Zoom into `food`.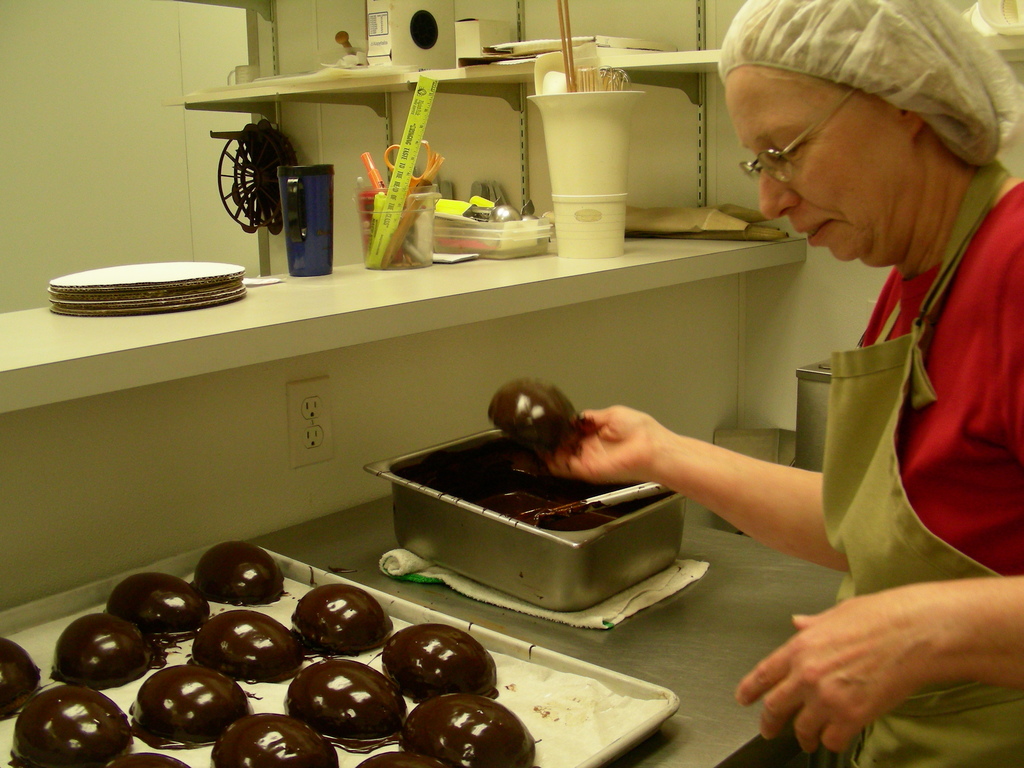
Zoom target: (212,712,341,767).
